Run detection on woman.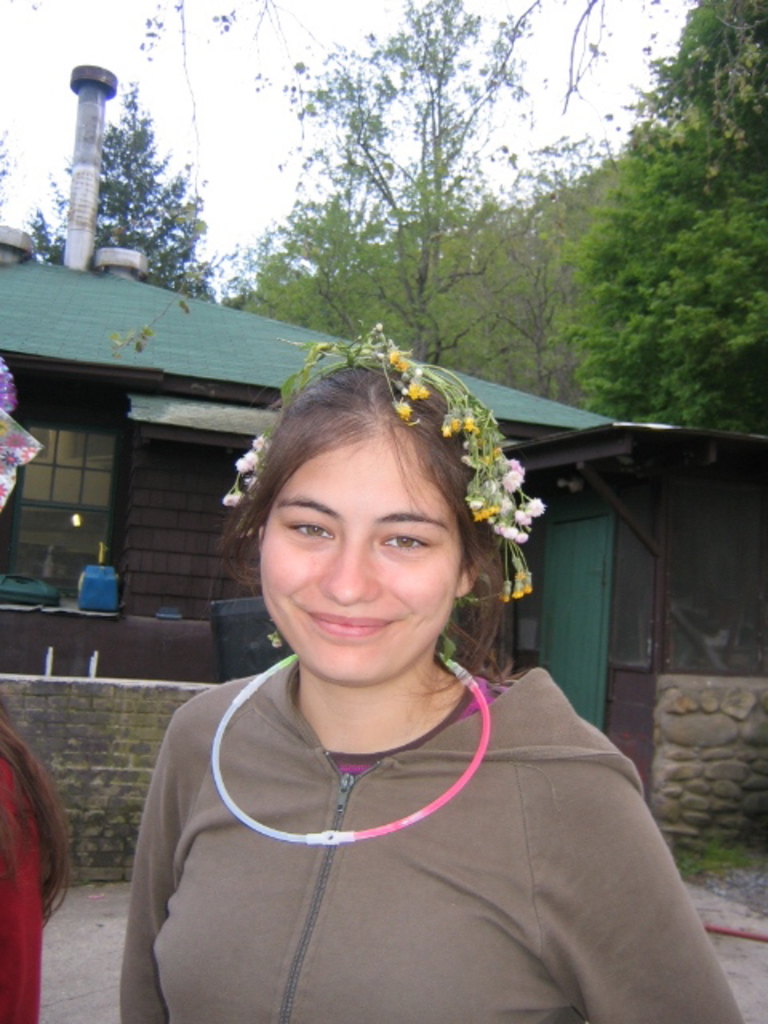
Result: {"x1": 104, "y1": 323, "x2": 701, "y2": 1016}.
